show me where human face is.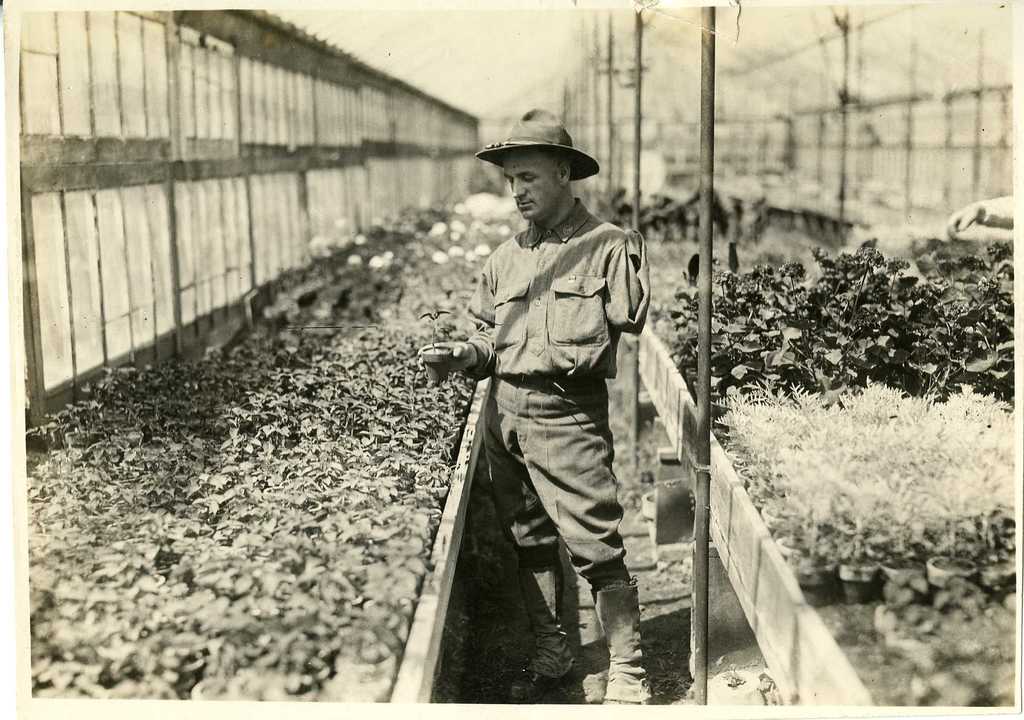
human face is at pyautogui.locateOnScreen(497, 145, 562, 217).
